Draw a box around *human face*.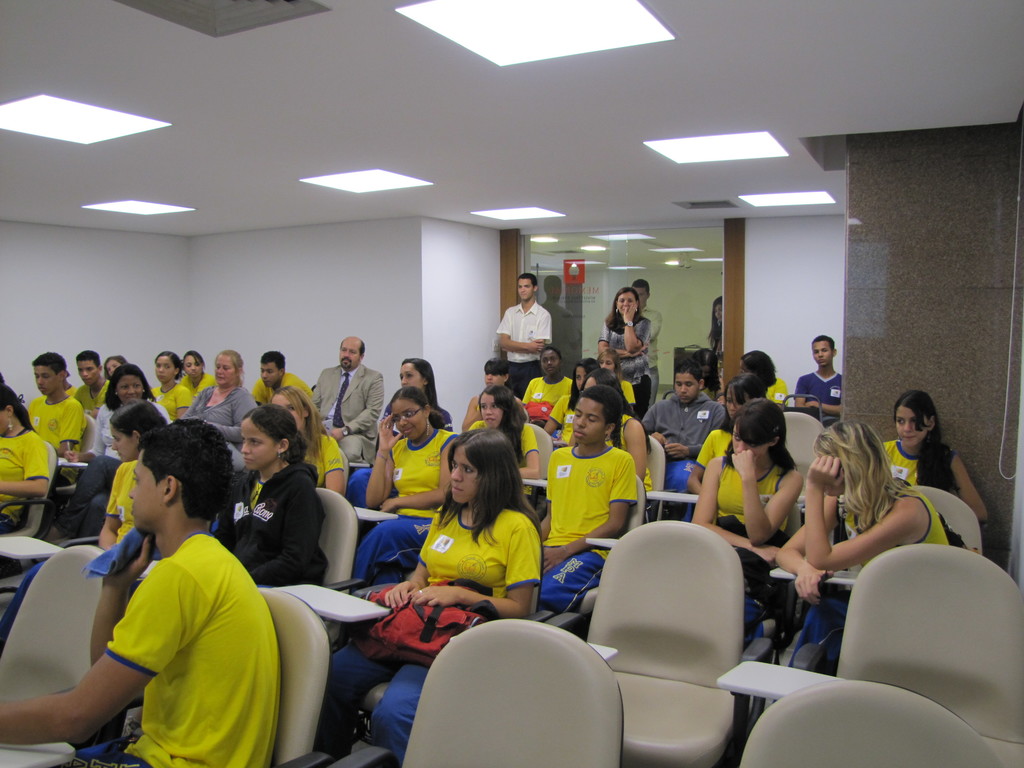
box(340, 340, 360, 378).
